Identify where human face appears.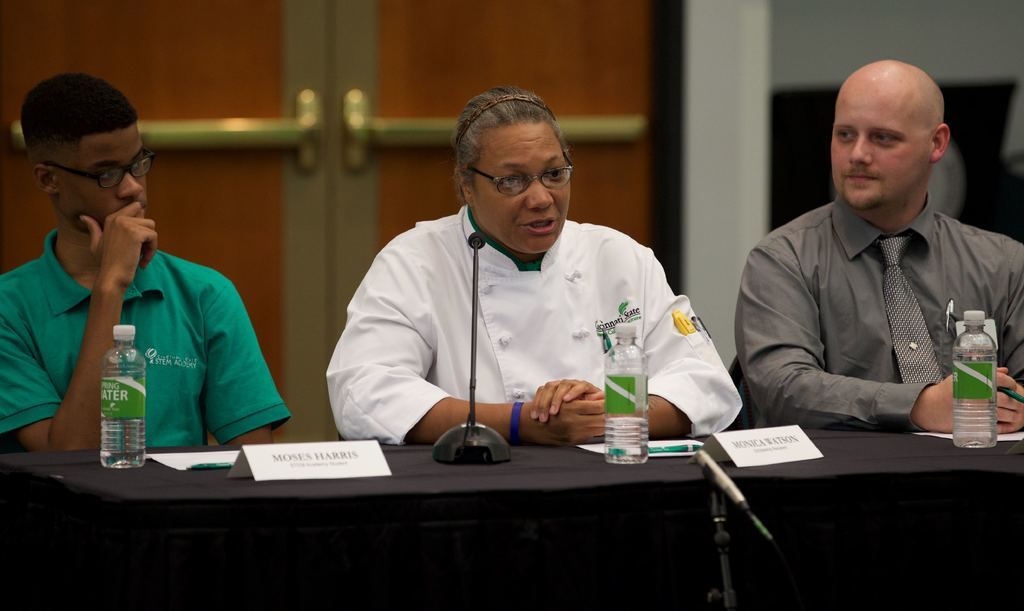
Appears at <bbox>477, 126, 572, 253</bbox>.
